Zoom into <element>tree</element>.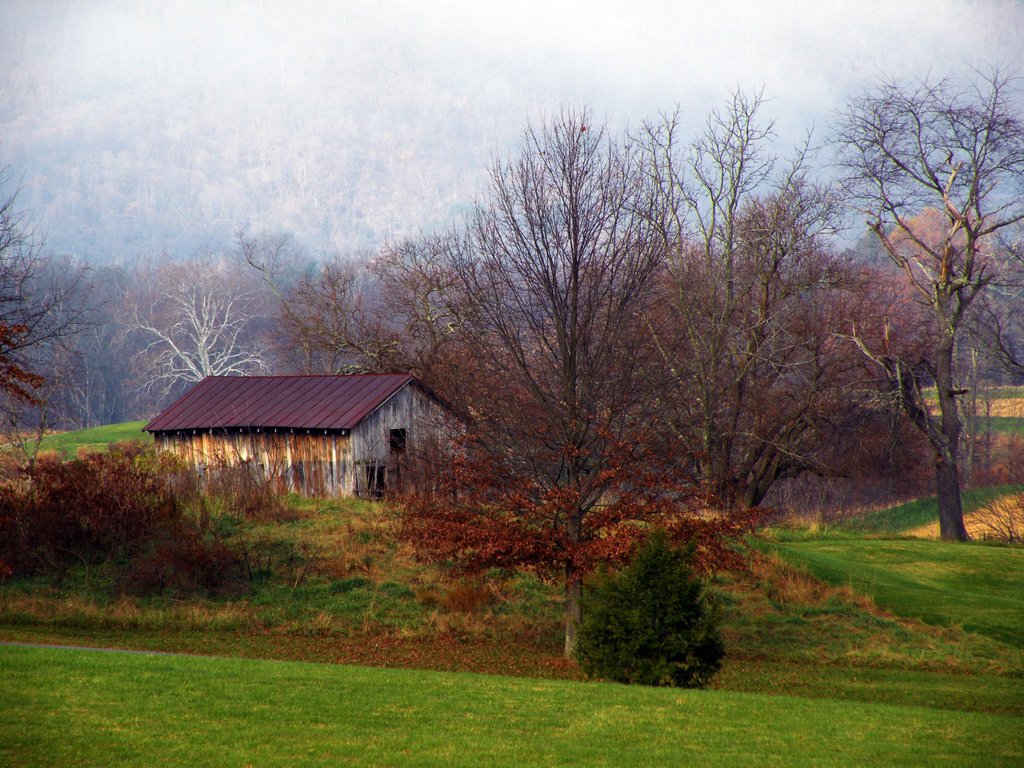
Zoom target: bbox=[566, 523, 738, 698].
